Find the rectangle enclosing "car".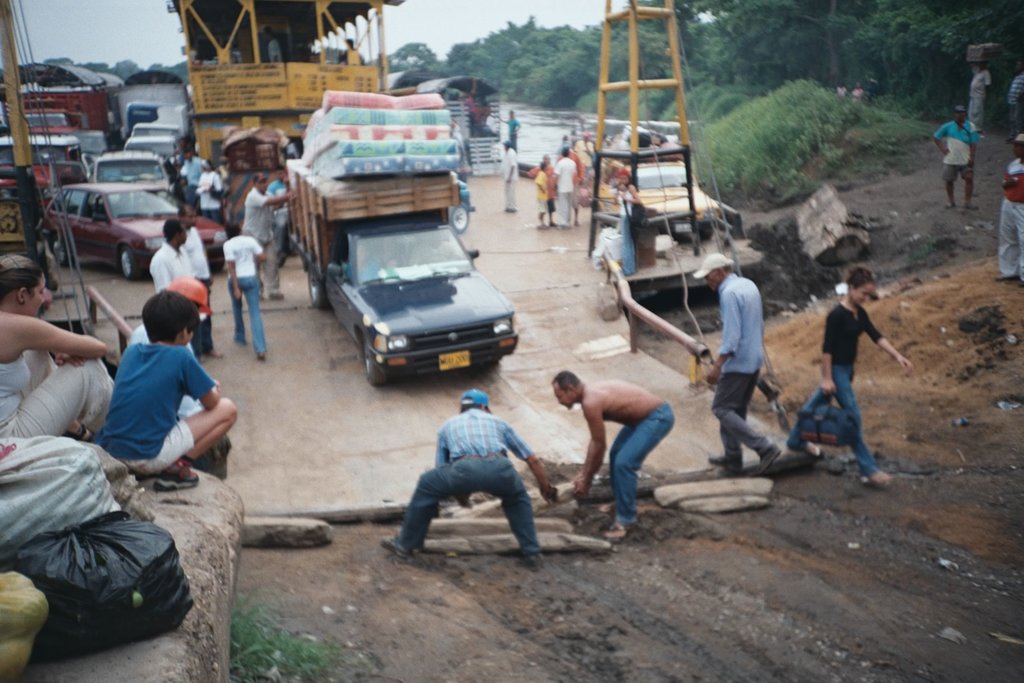
[80, 151, 175, 192].
